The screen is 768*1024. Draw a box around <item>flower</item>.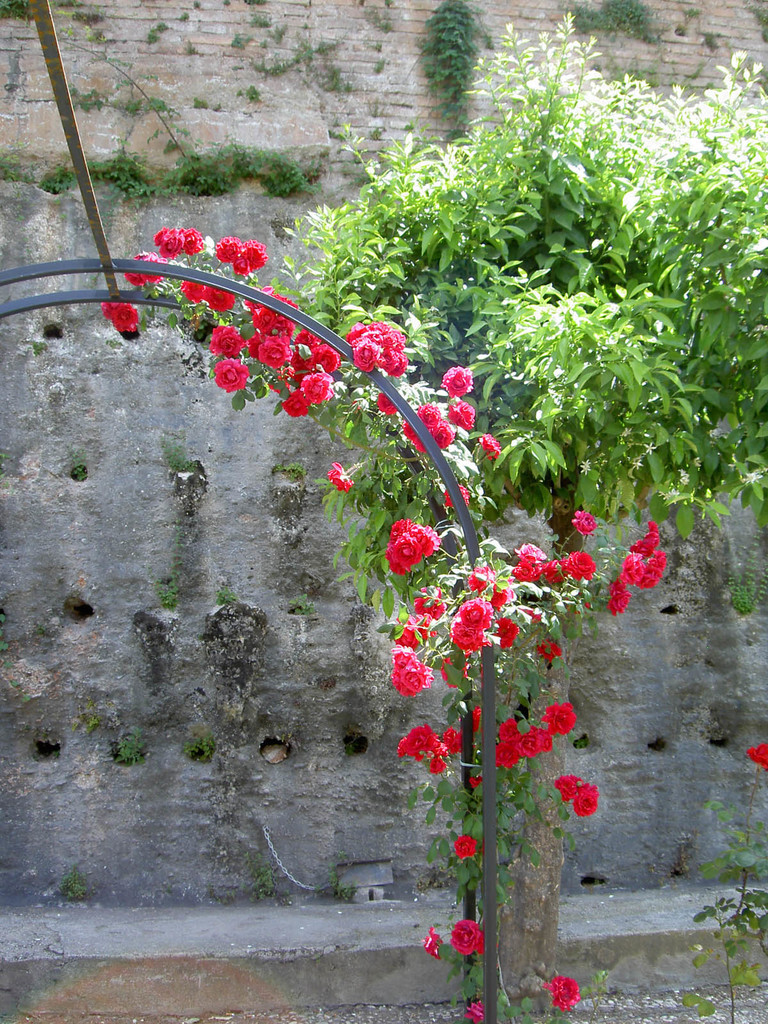
552, 771, 578, 803.
